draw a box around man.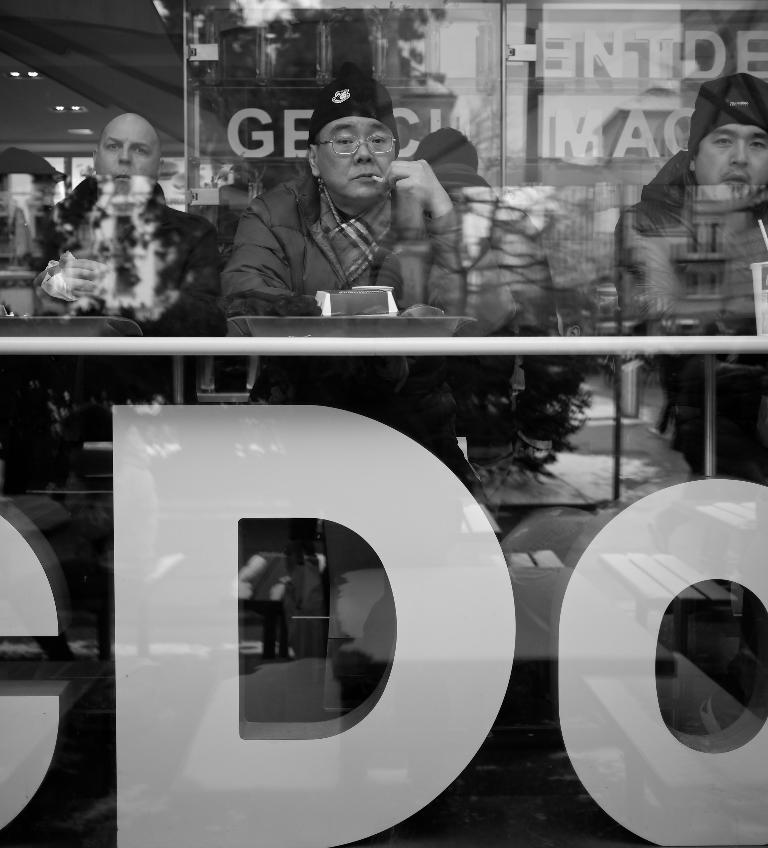
{"left": 34, "top": 111, "right": 218, "bottom": 418}.
